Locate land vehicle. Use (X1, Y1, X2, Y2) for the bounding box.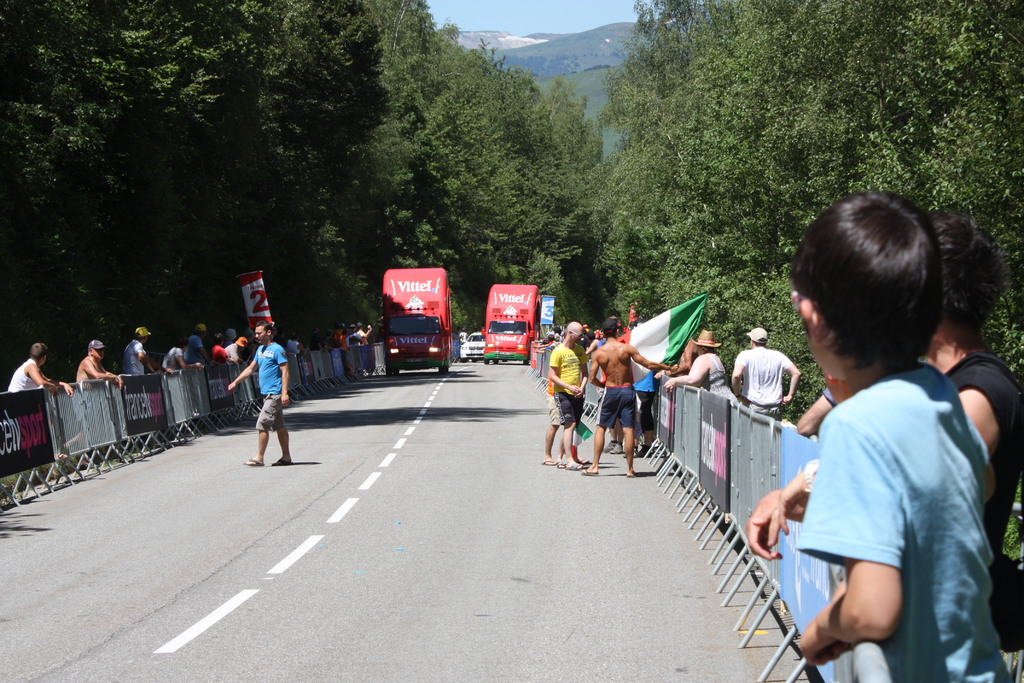
(484, 282, 542, 366).
